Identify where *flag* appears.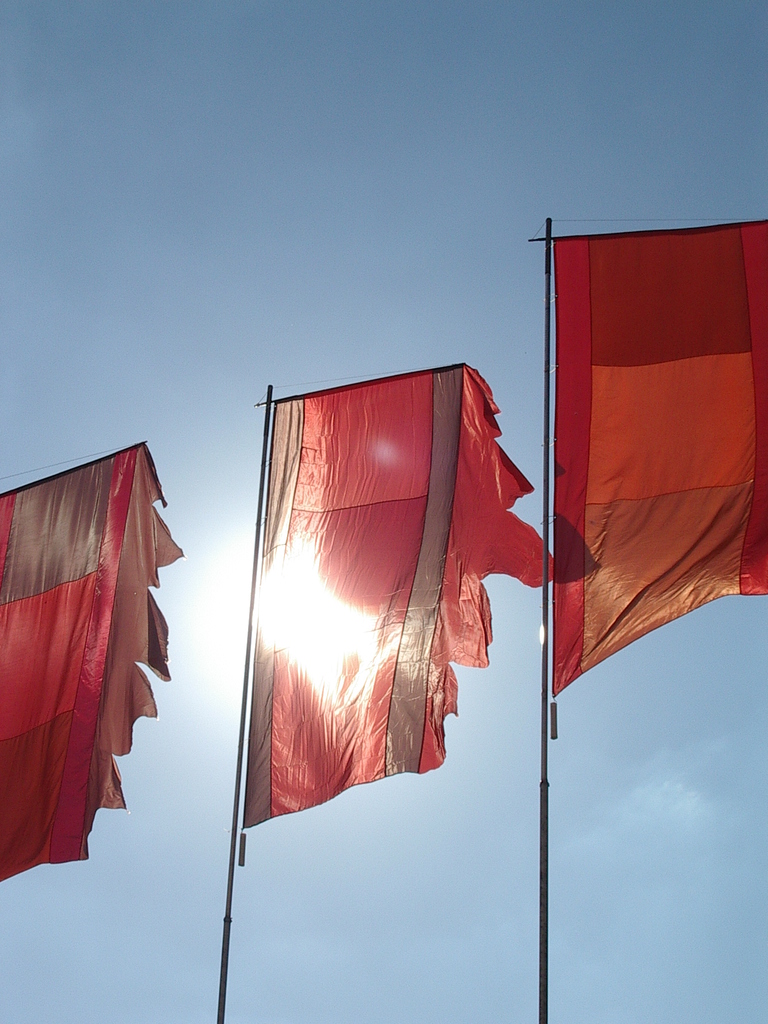
Appears at [0, 442, 188, 876].
